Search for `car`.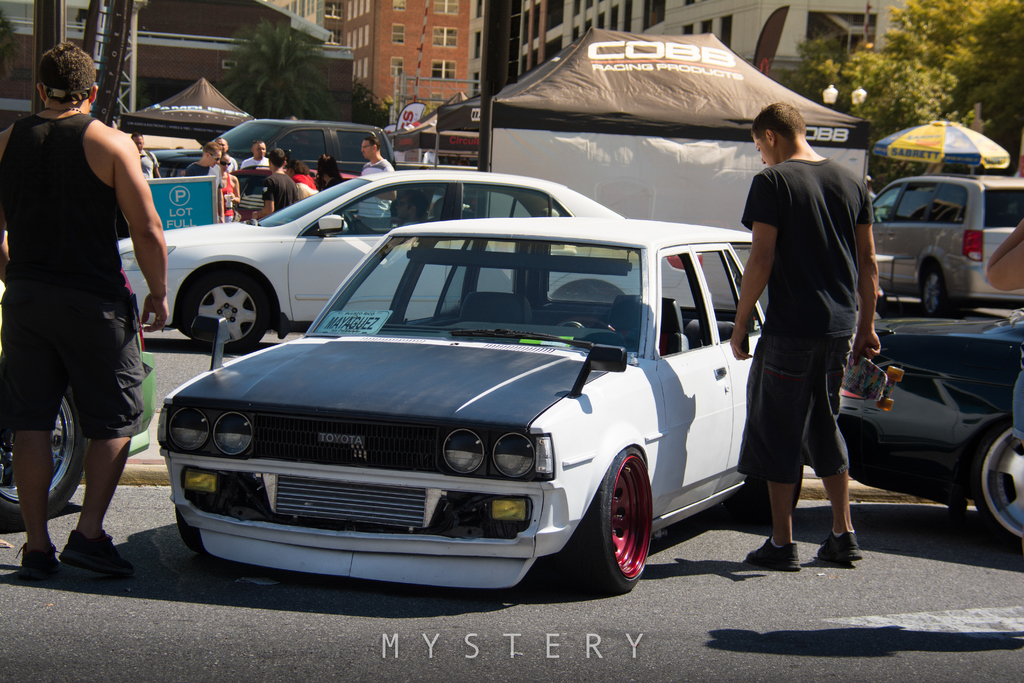
Found at <region>842, 301, 1023, 545</region>.
